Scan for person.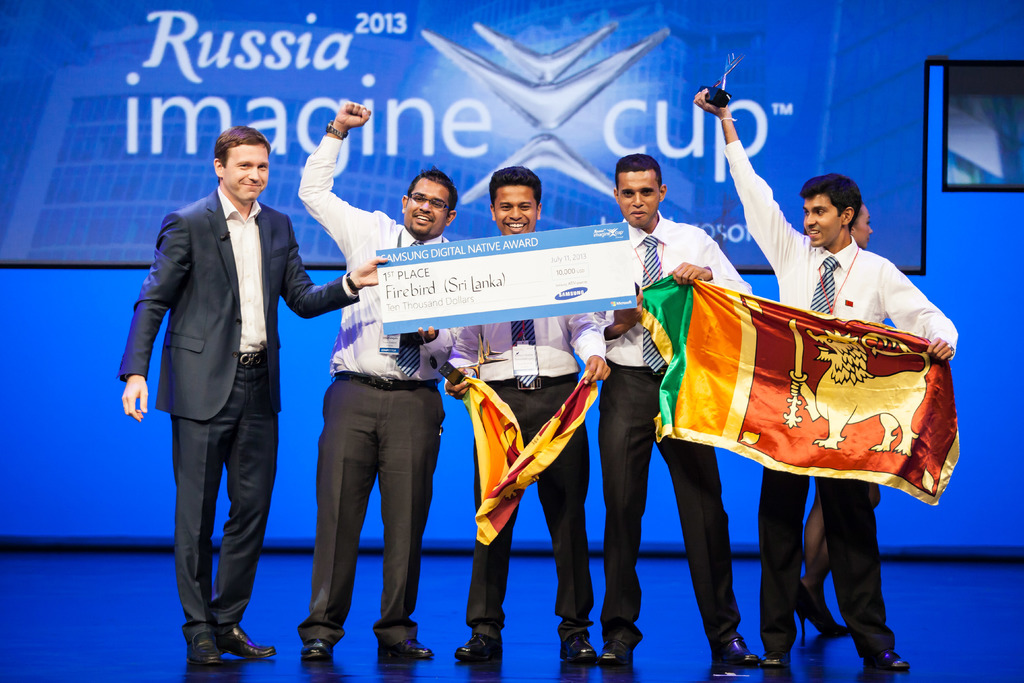
Scan result: box=[431, 167, 613, 655].
